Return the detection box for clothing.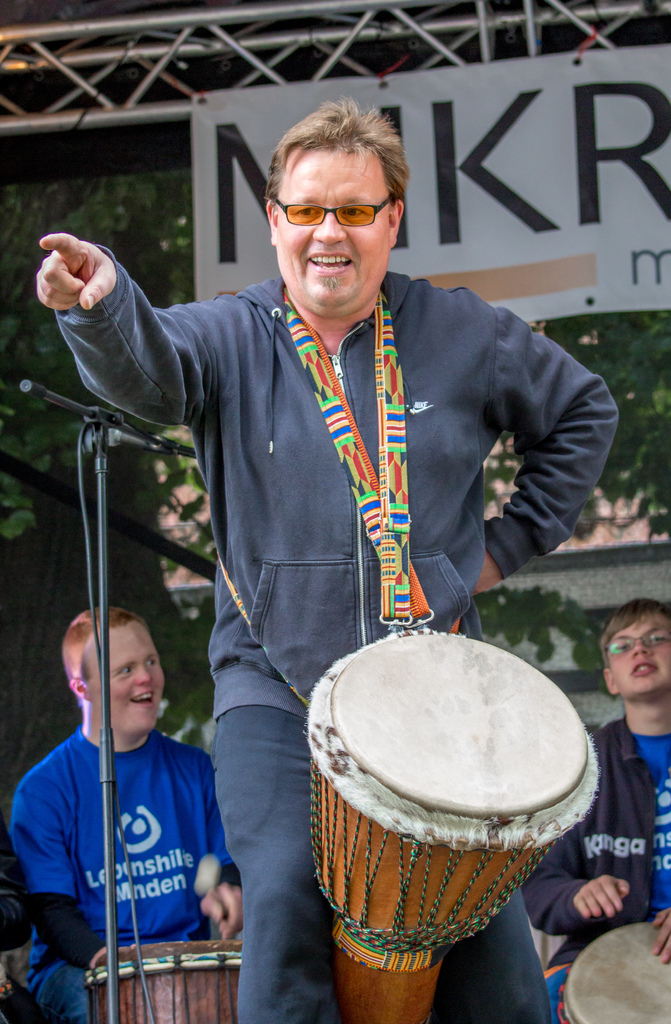
10/735/247/1019.
